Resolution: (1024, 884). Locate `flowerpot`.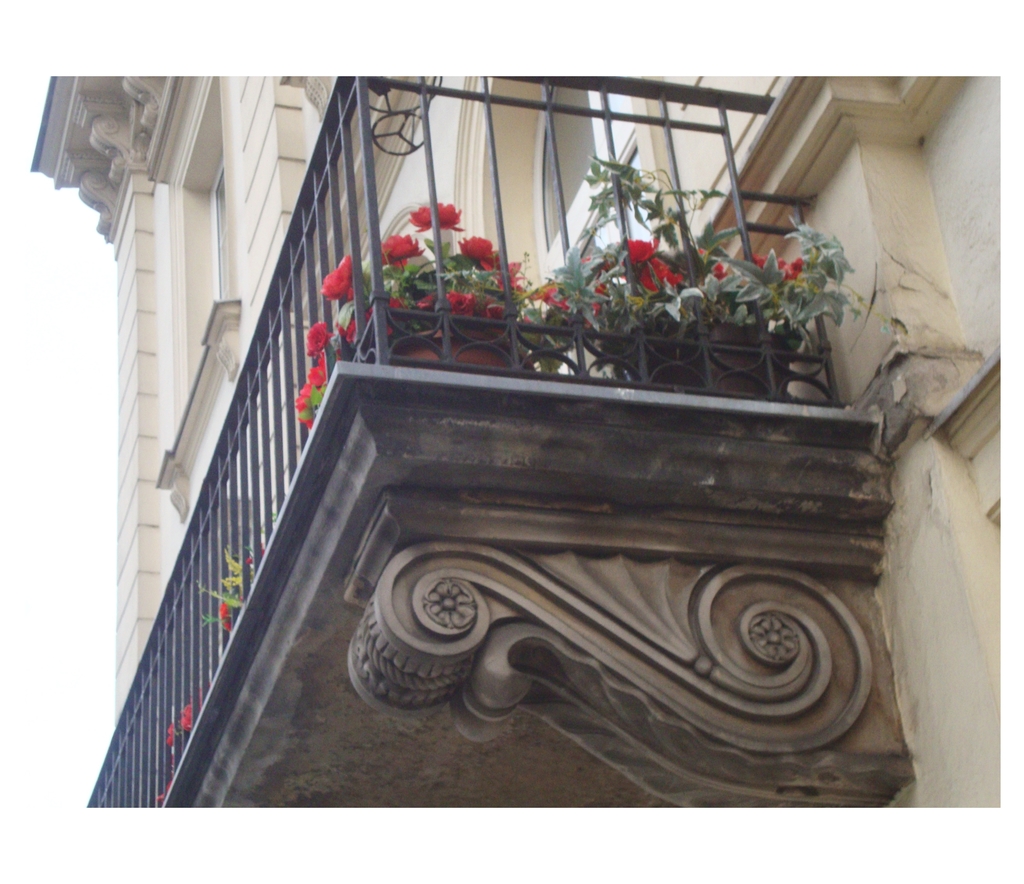
607, 311, 803, 402.
